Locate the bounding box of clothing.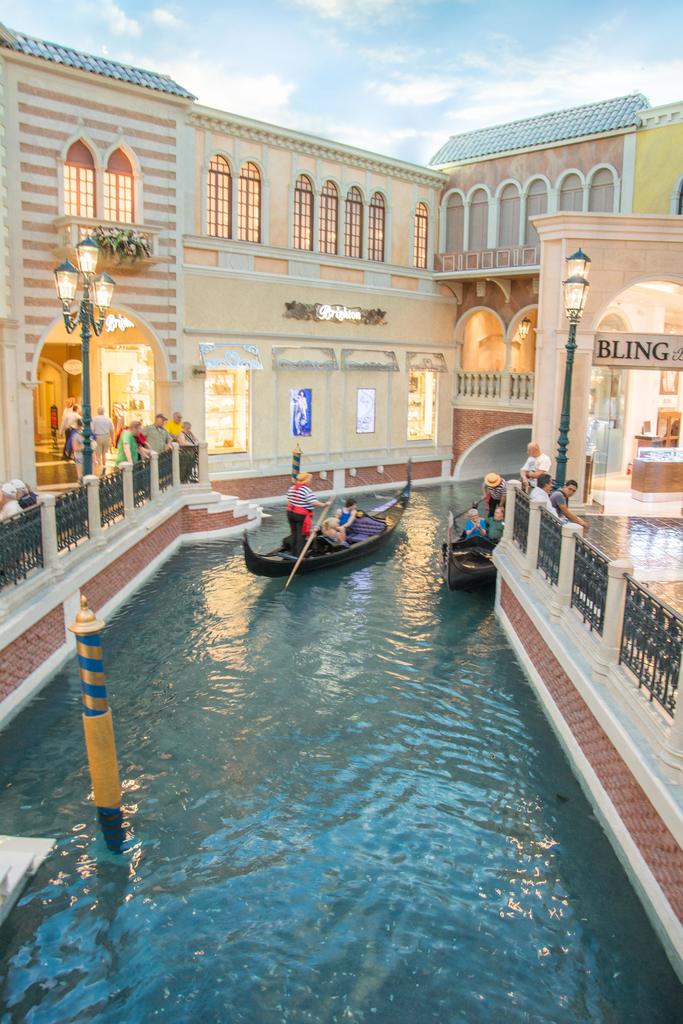
Bounding box: {"left": 551, "top": 486, "right": 570, "bottom": 524}.
